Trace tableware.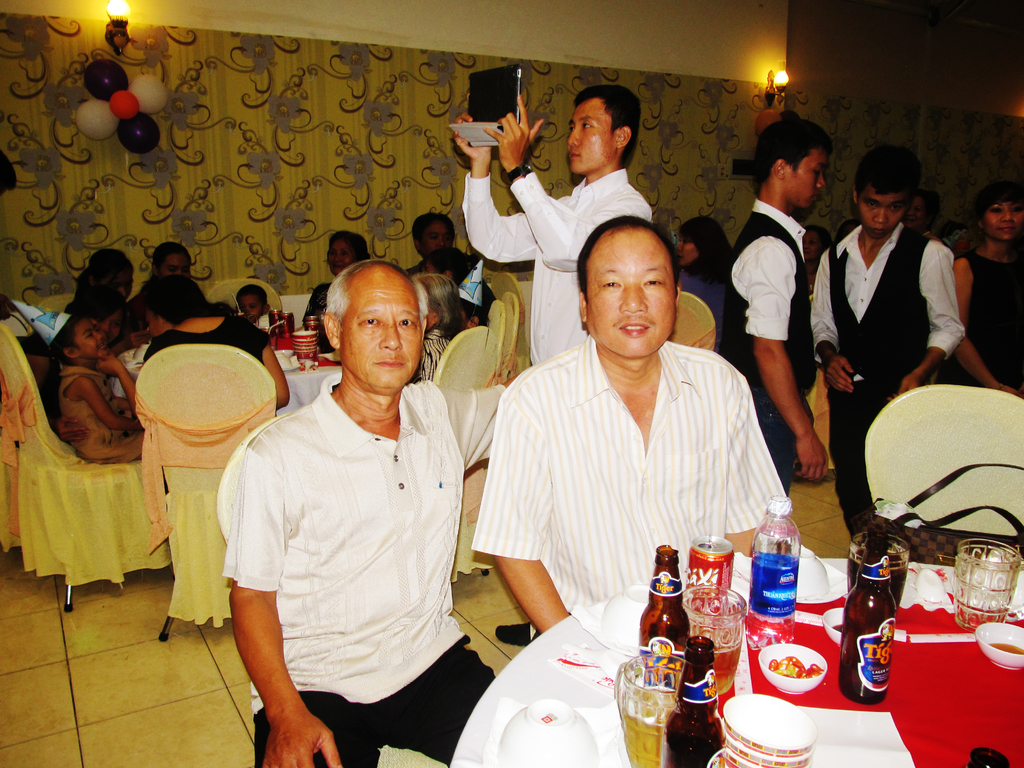
Traced to bbox=[680, 582, 748, 696].
